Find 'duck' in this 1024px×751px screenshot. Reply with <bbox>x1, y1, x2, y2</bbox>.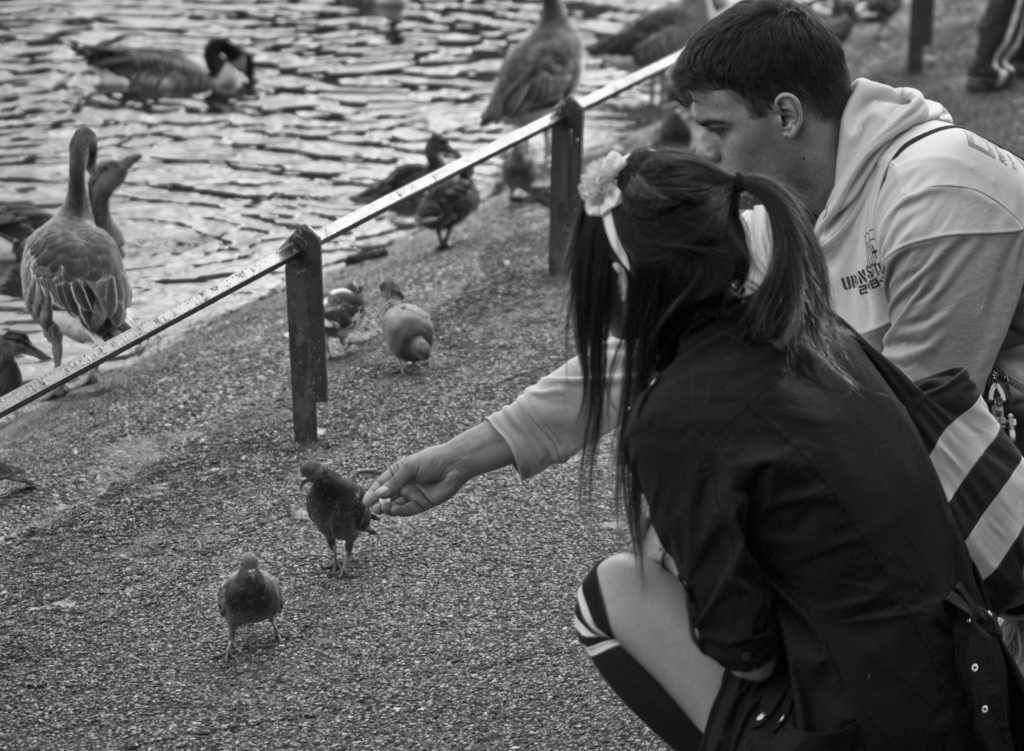
<bbox>344, 129, 470, 202</bbox>.
